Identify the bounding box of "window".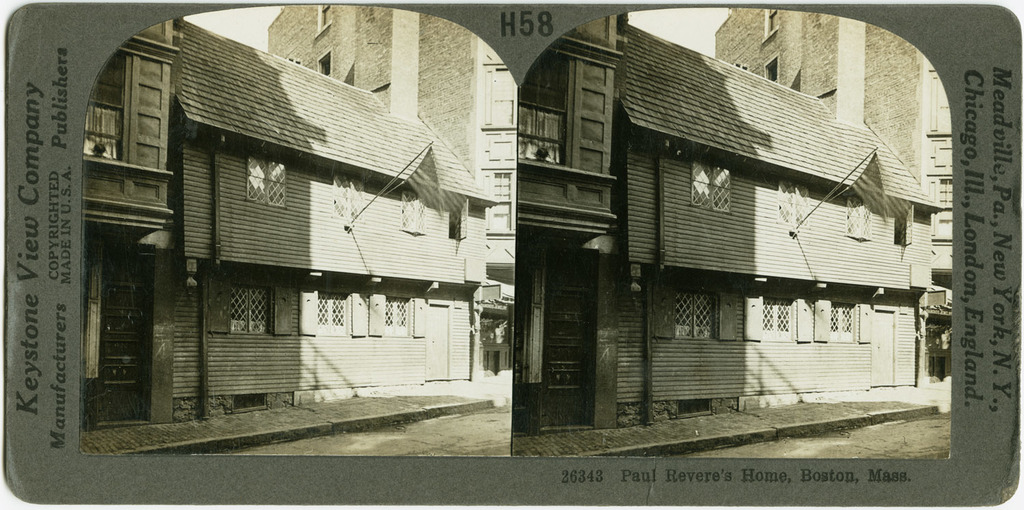
box(677, 290, 711, 339).
